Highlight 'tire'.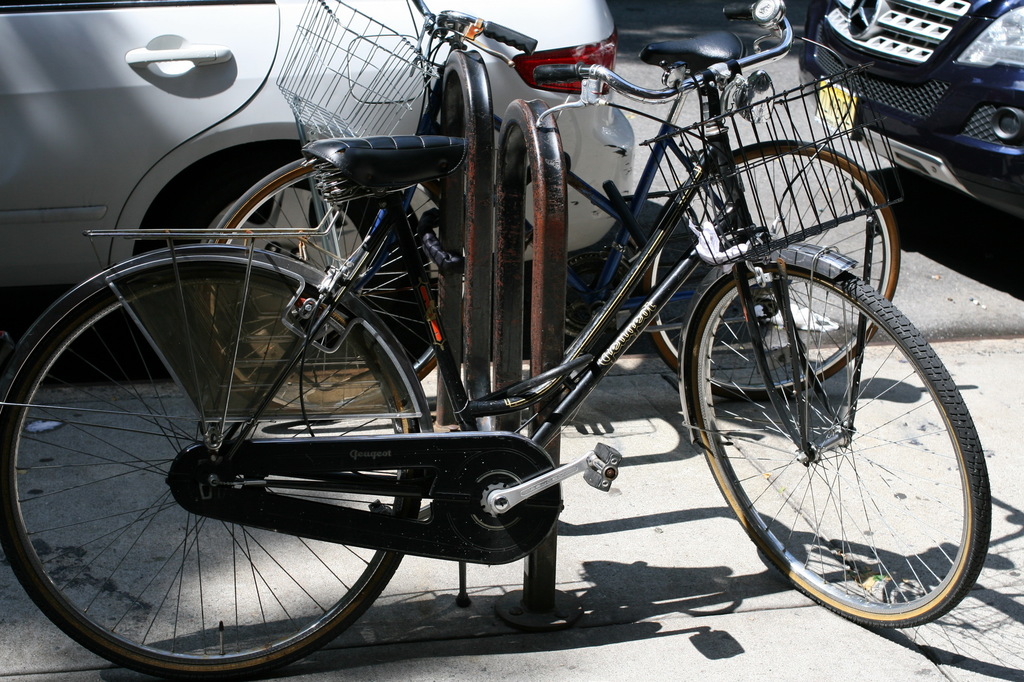
Highlighted region: 202:152:481:422.
